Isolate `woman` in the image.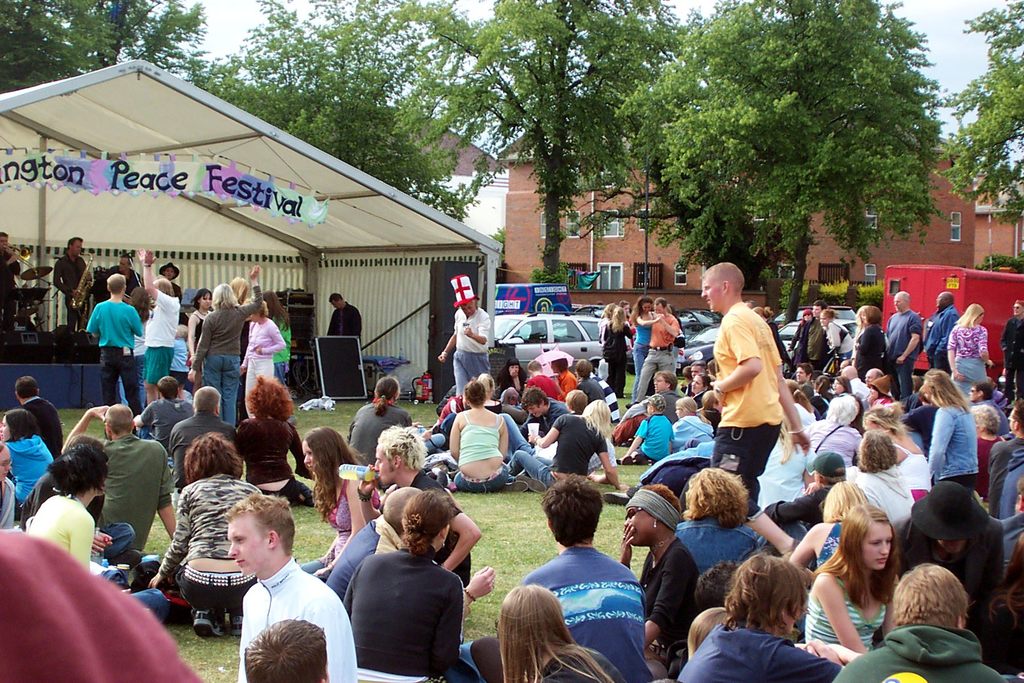
Isolated region: bbox=(544, 397, 624, 482).
